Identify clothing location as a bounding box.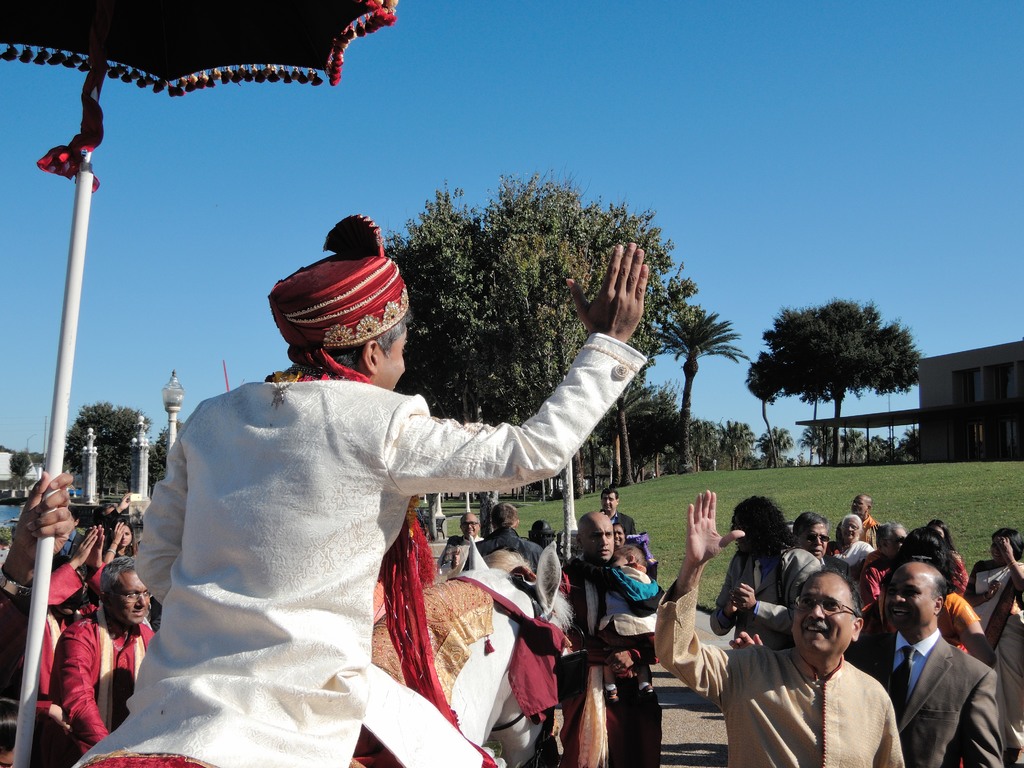
884:627:1004:750.
